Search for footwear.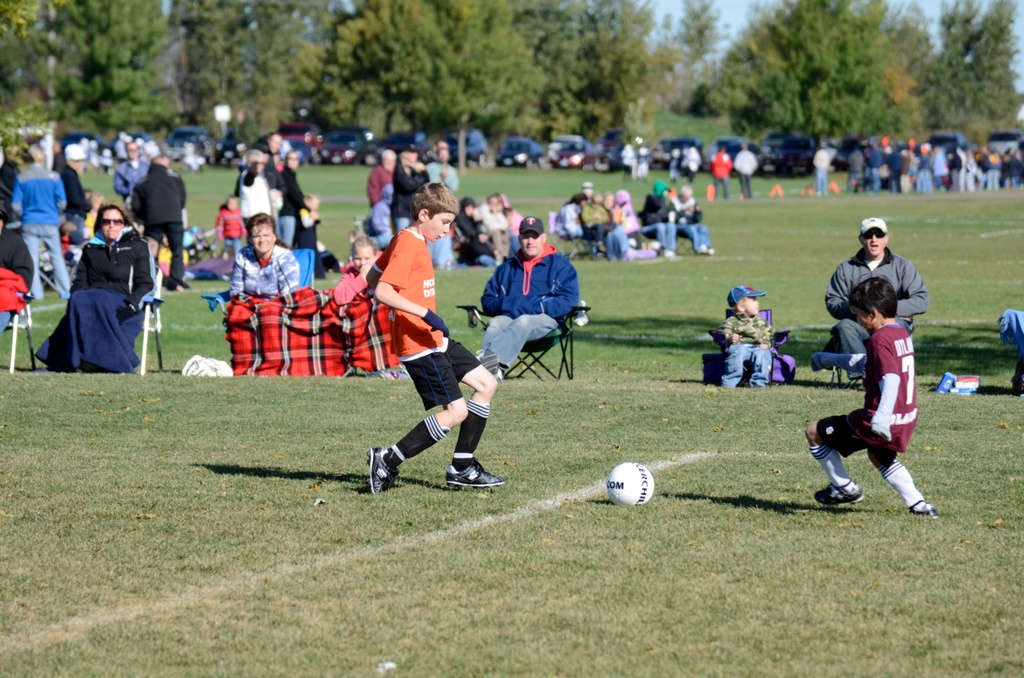
Found at [x1=366, y1=444, x2=399, y2=492].
